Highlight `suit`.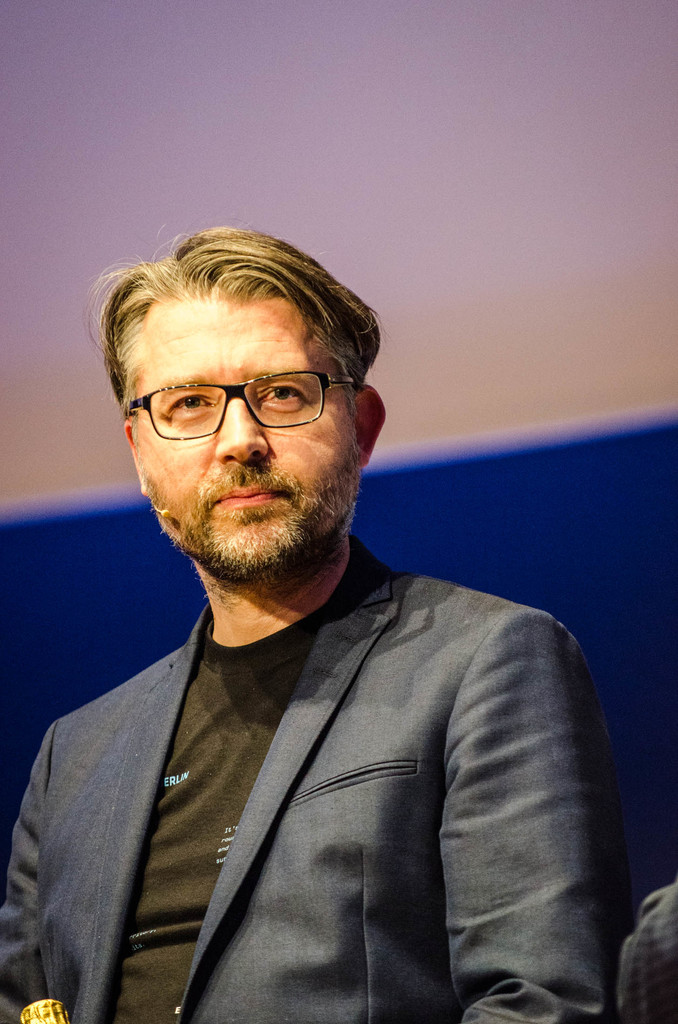
Highlighted region: l=38, t=524, r=606, b=1014.
